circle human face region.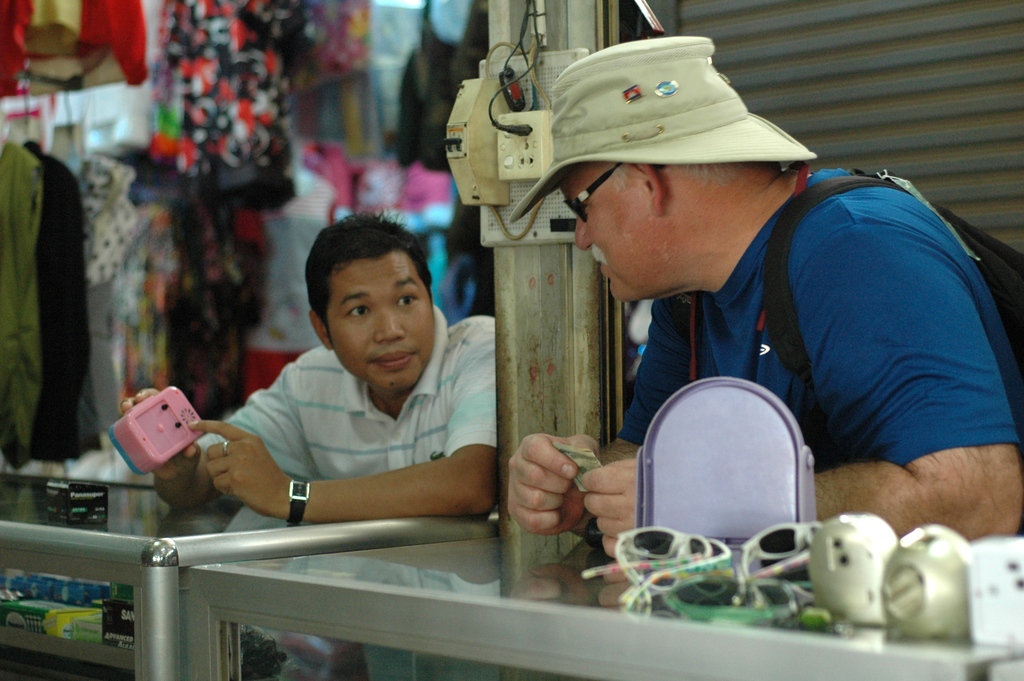
Region: l=561, t=163, r=639, b=304.
